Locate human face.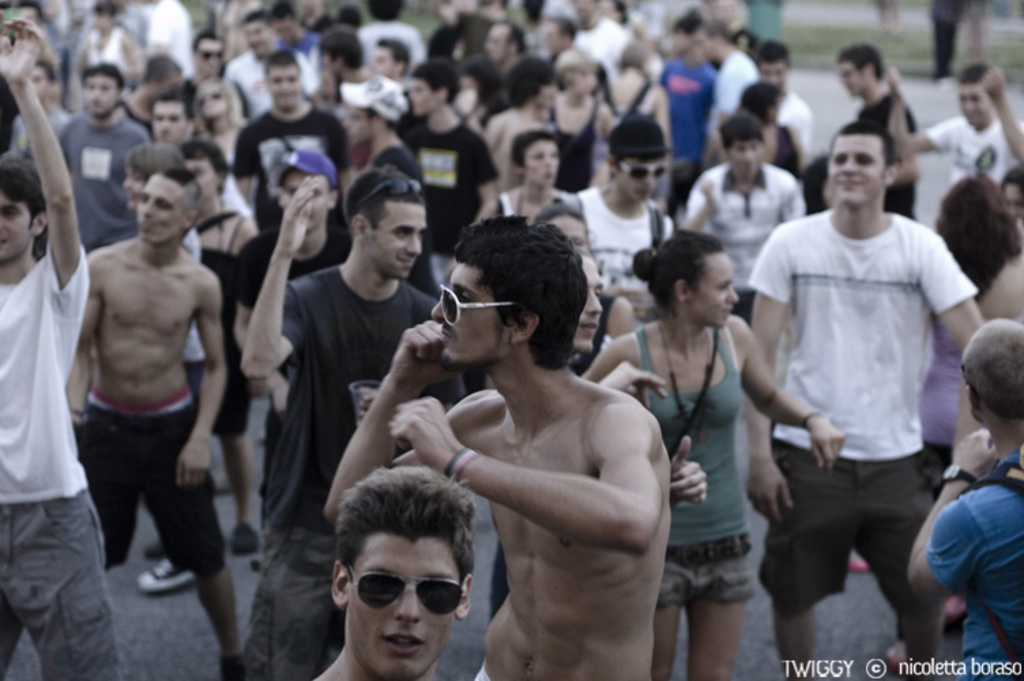
Bounding box: 127,173,148,207.
